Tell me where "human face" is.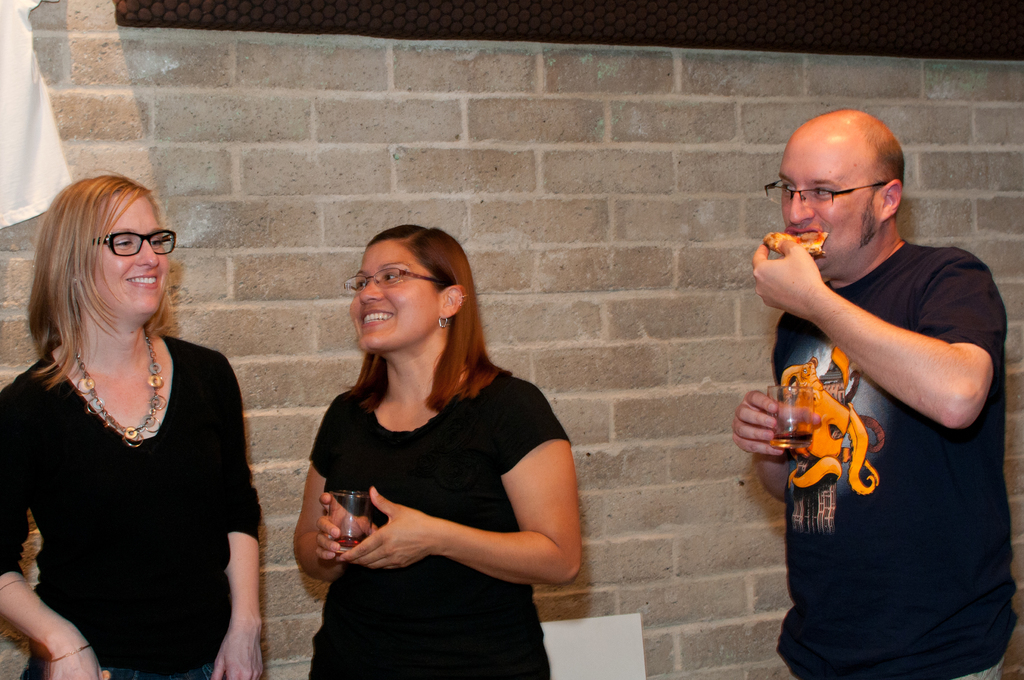
"human face" is at x1=781 y1=143 x2=886 y2=270.
